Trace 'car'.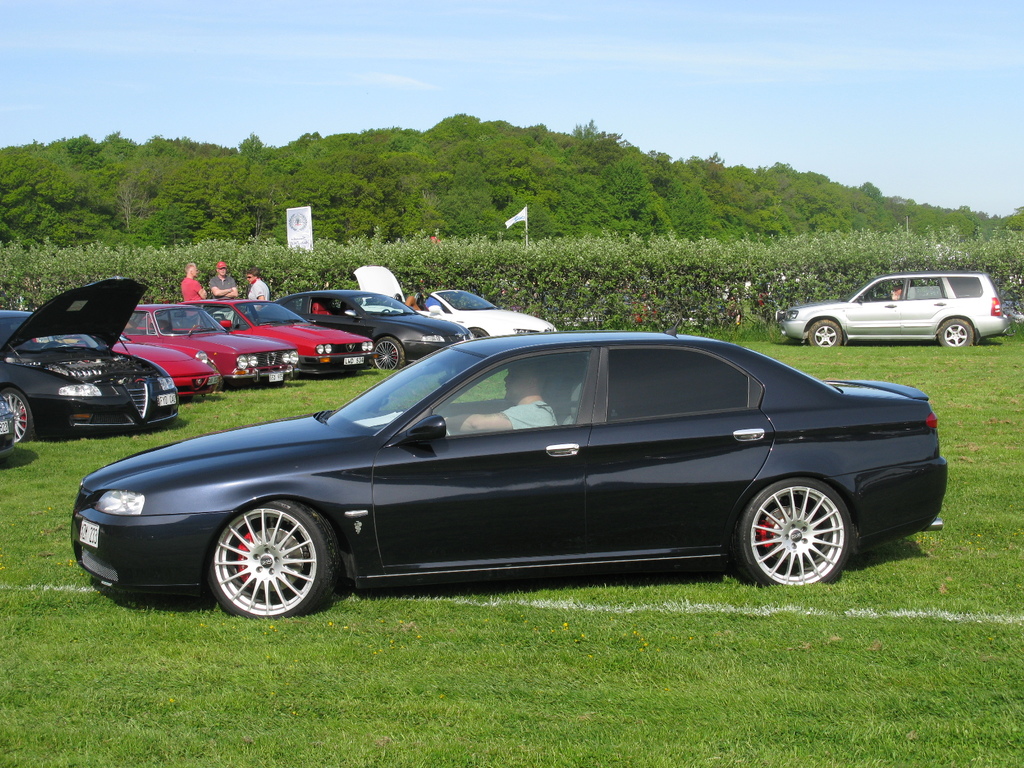
Traced to 0:278:186:442.
